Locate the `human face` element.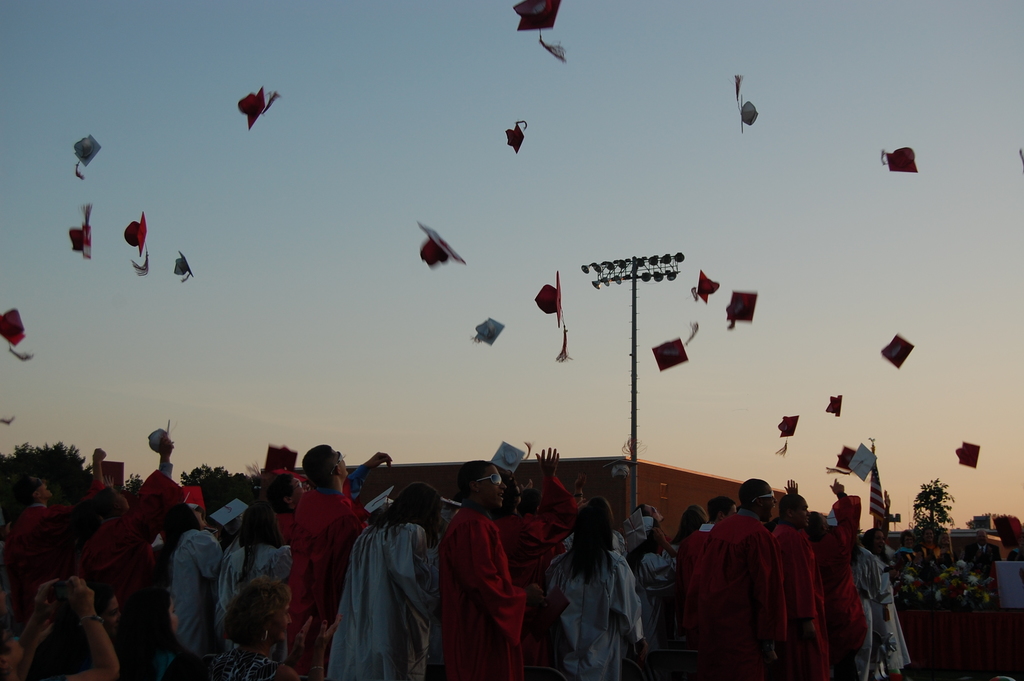
Element bbox: Rect(900, 534, 916, 543).
